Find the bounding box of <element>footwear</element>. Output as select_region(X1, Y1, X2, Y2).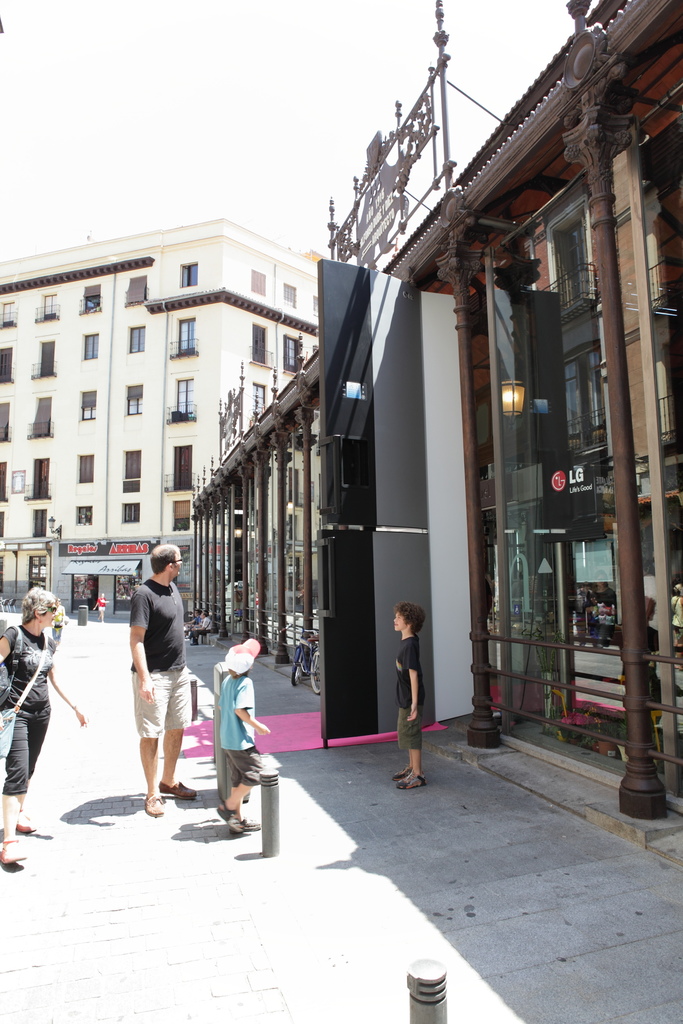
select_region(0, 838, 26, 865).
